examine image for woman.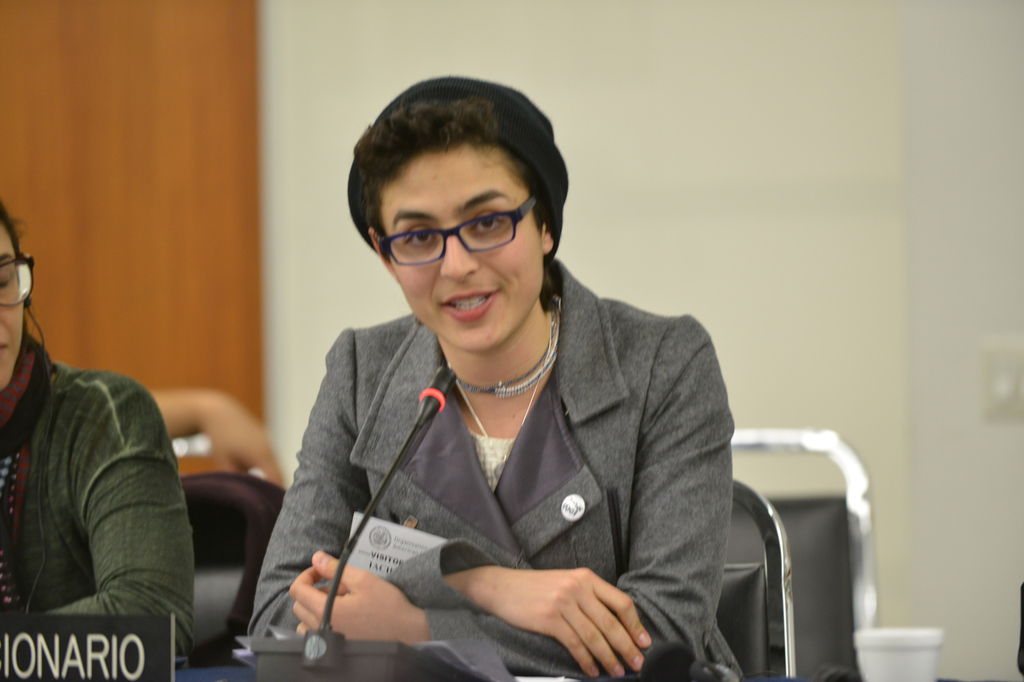
Examination result: 230/75/744/681.
